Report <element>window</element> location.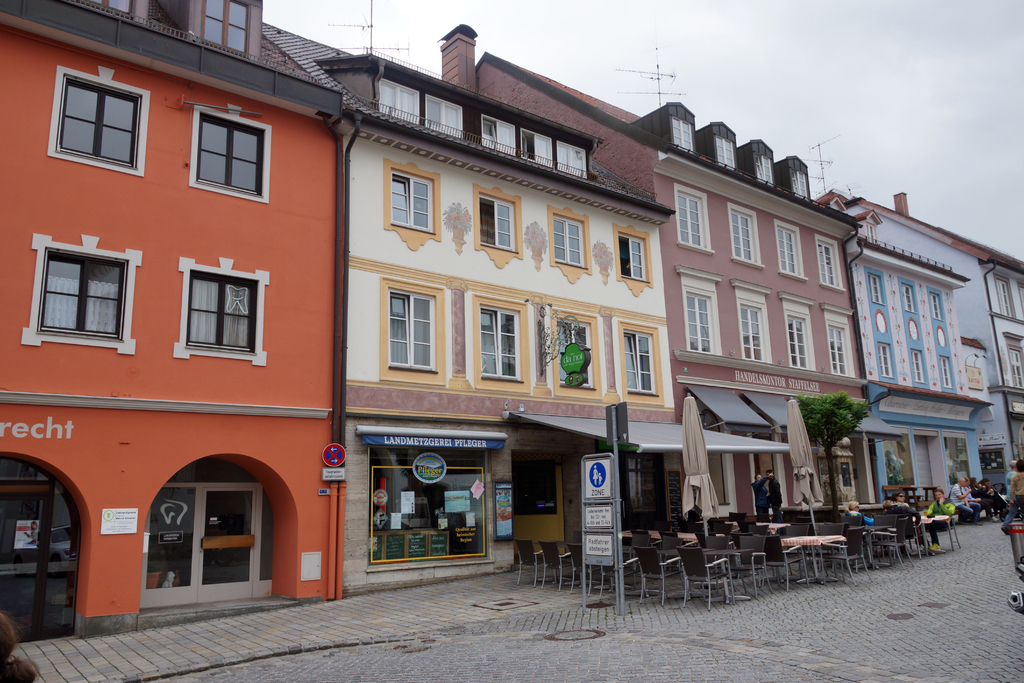
Report: detection(867, 273, 886, 307).
